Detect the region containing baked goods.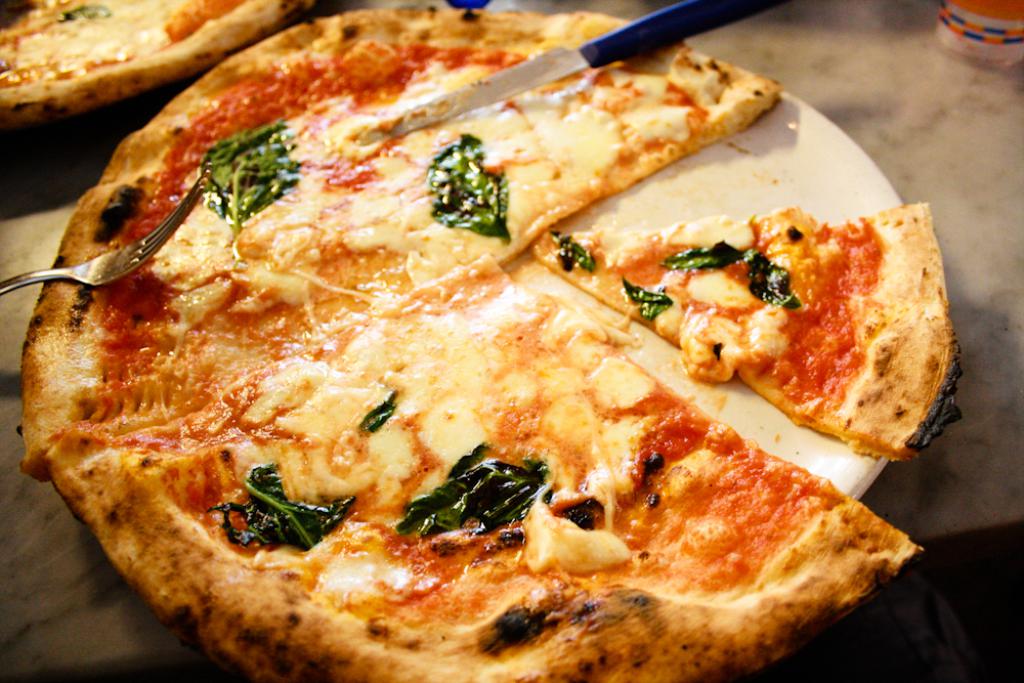
x1=19, y1=2, x2=964, y2=682.
